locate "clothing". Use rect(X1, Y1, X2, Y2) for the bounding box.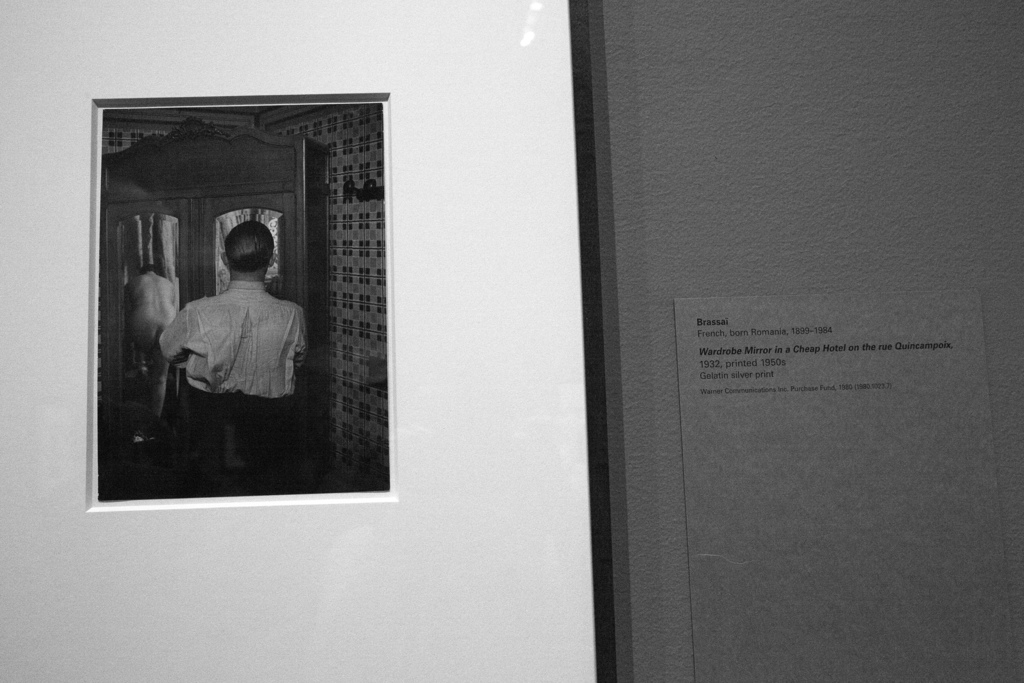
rect(159, 275, 307, 493).
